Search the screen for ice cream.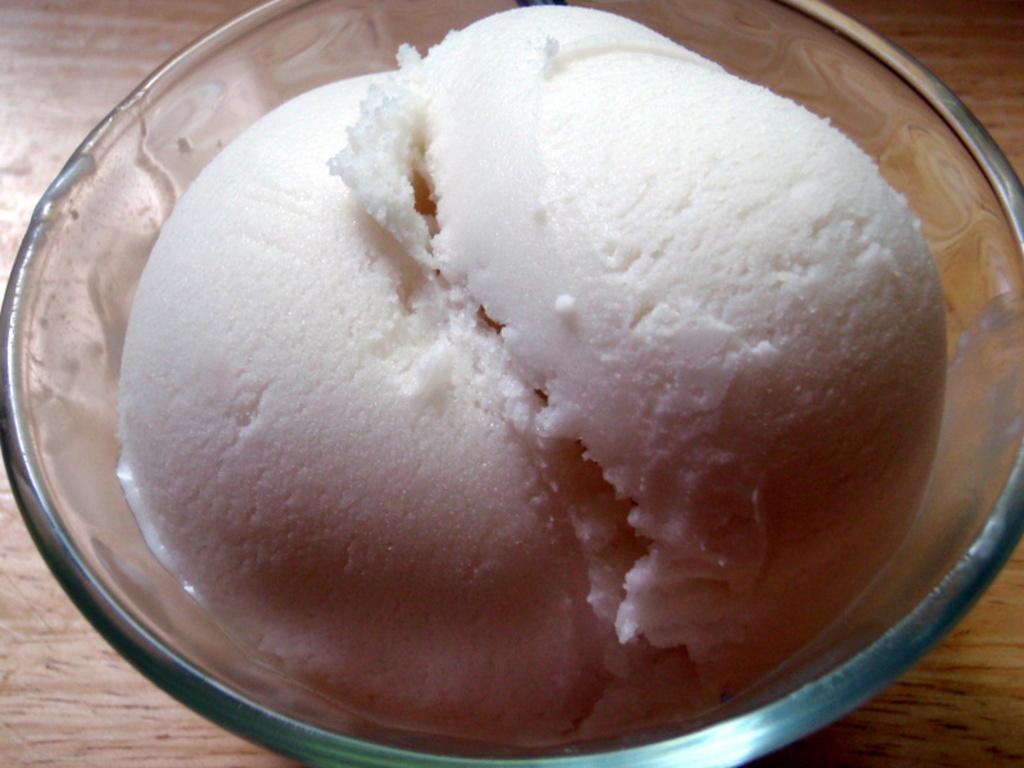
Found at BBox(110, 0, 936, 755).
